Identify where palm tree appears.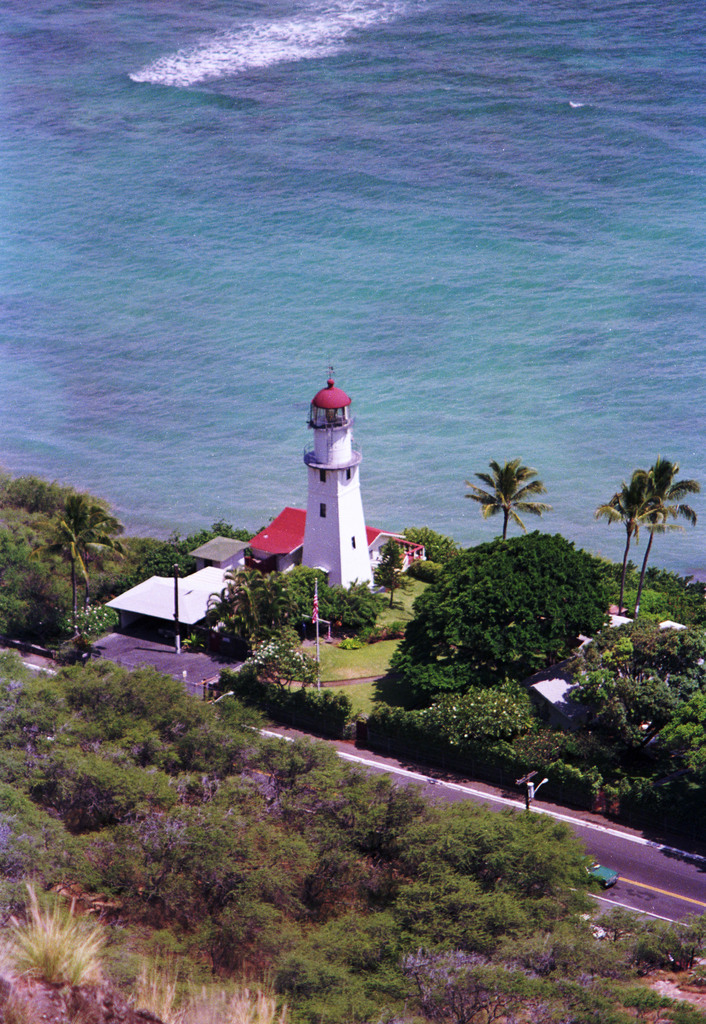
Appears at bbox=[603, 476, 671, 611].
